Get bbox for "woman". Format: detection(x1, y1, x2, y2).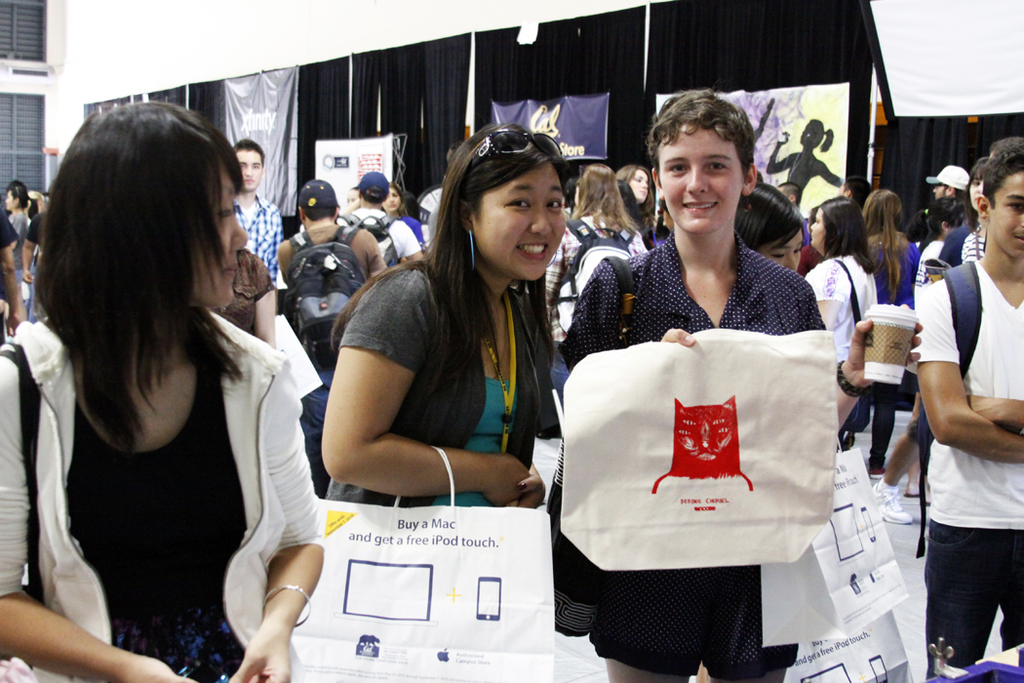
detection(322, 127, 569, 516).
